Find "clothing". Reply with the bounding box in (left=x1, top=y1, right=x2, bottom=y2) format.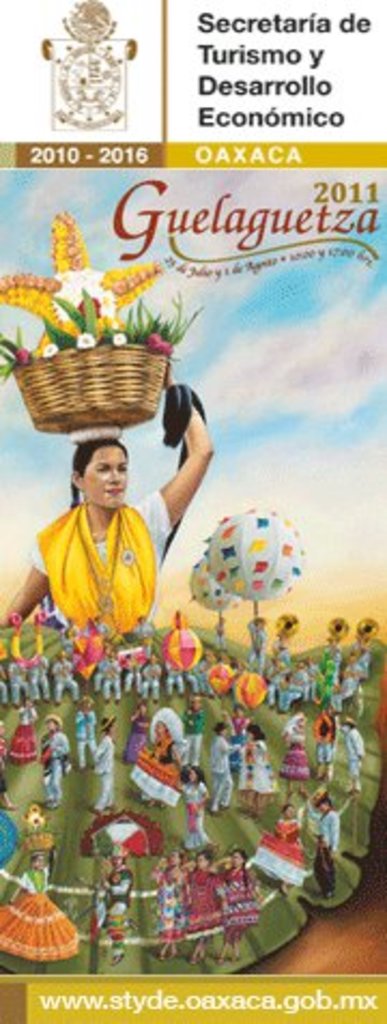
(left=34, top=463, right=159, bottom=639).
